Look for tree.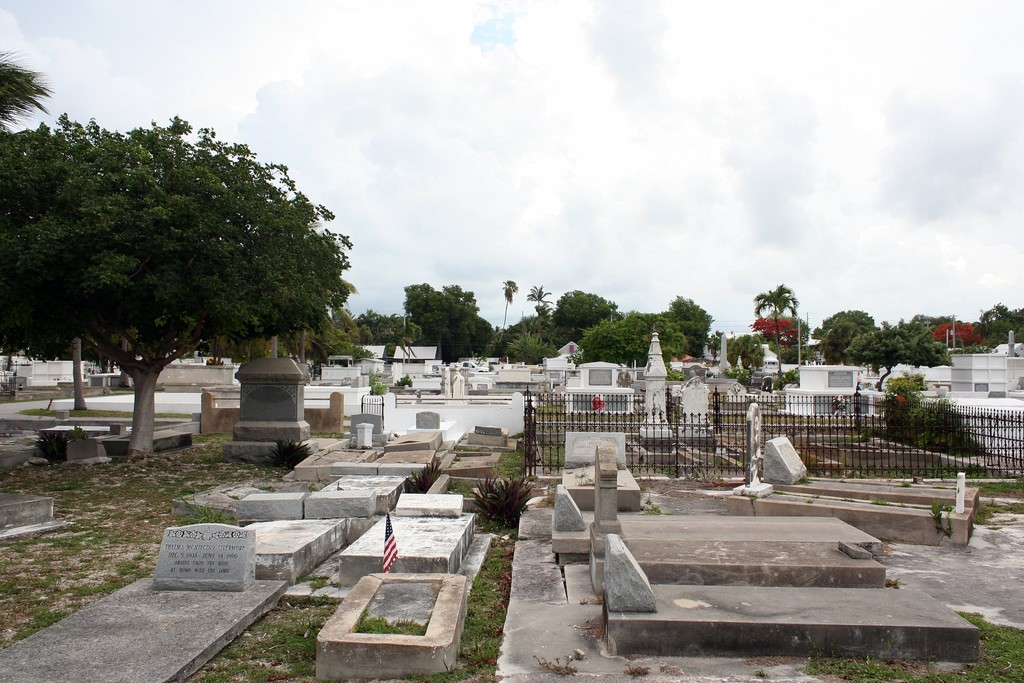
Found: select_region(662, 299, 711, 352).
